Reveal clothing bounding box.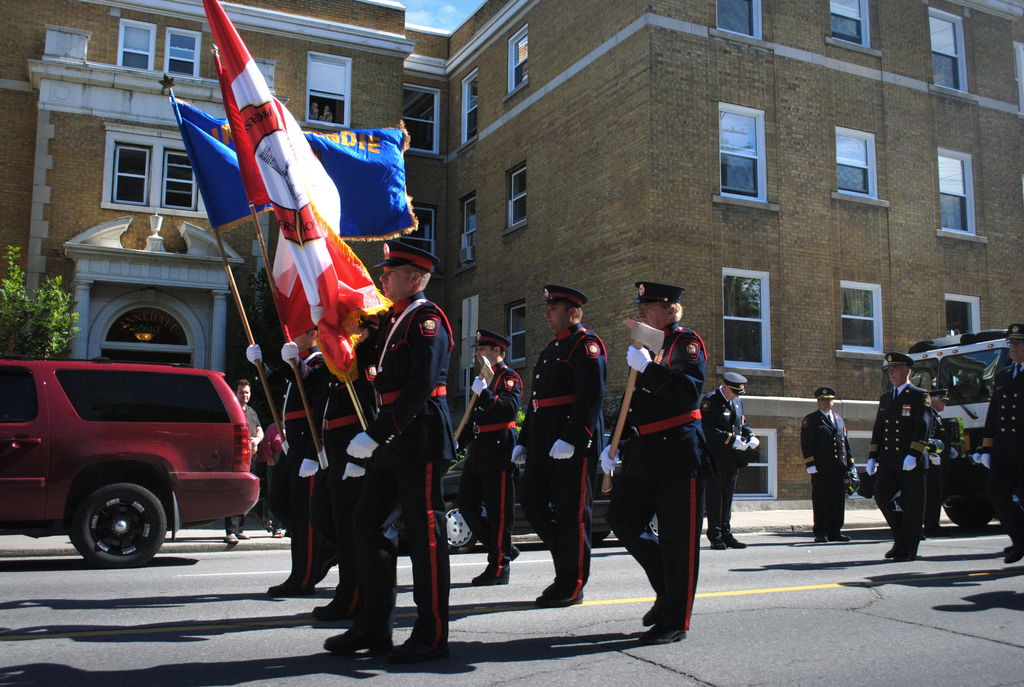
Revealed: bbox(454, 363, 523, 565).
